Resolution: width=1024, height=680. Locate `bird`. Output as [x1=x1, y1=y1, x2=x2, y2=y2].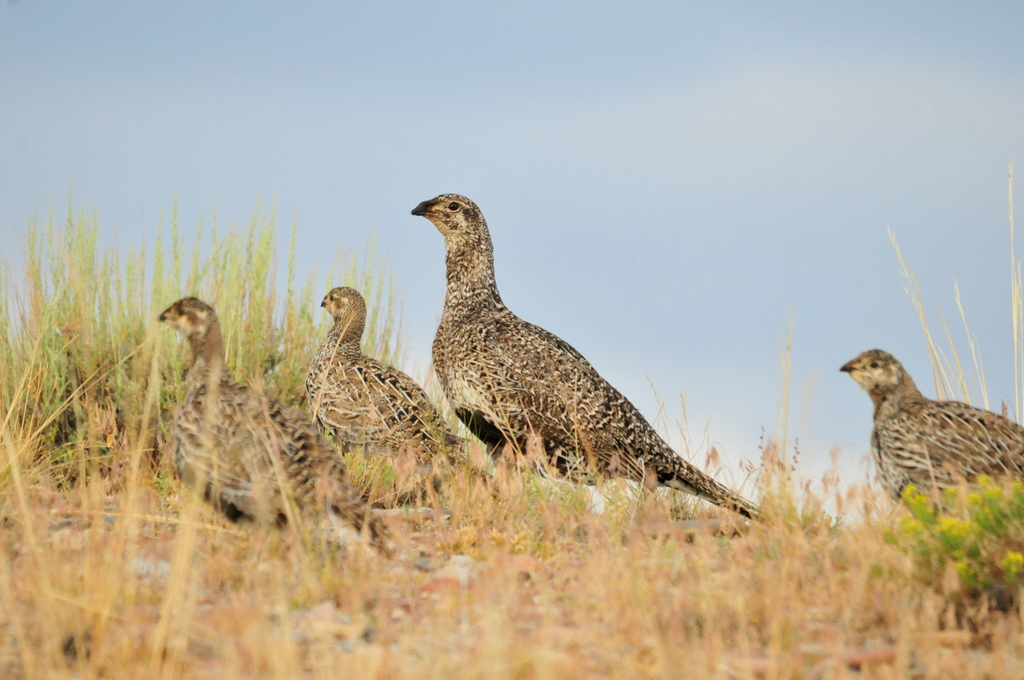
[x1=158, y1=295, x2=406, y2=563].
